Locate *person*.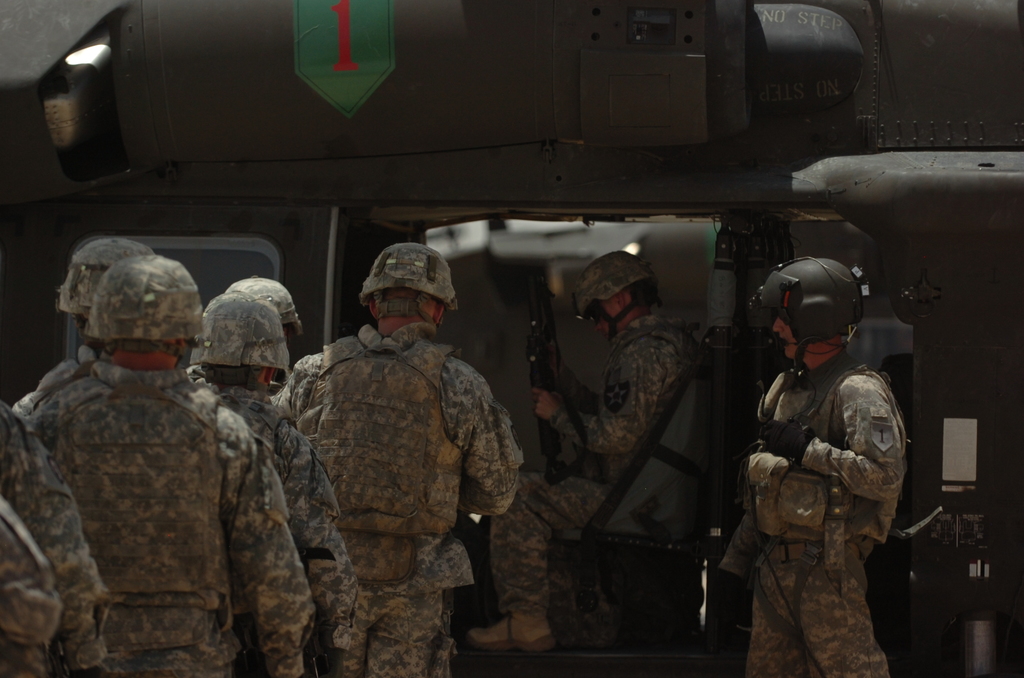
Bounding box: bbox=(35, 254, 312, 677).
